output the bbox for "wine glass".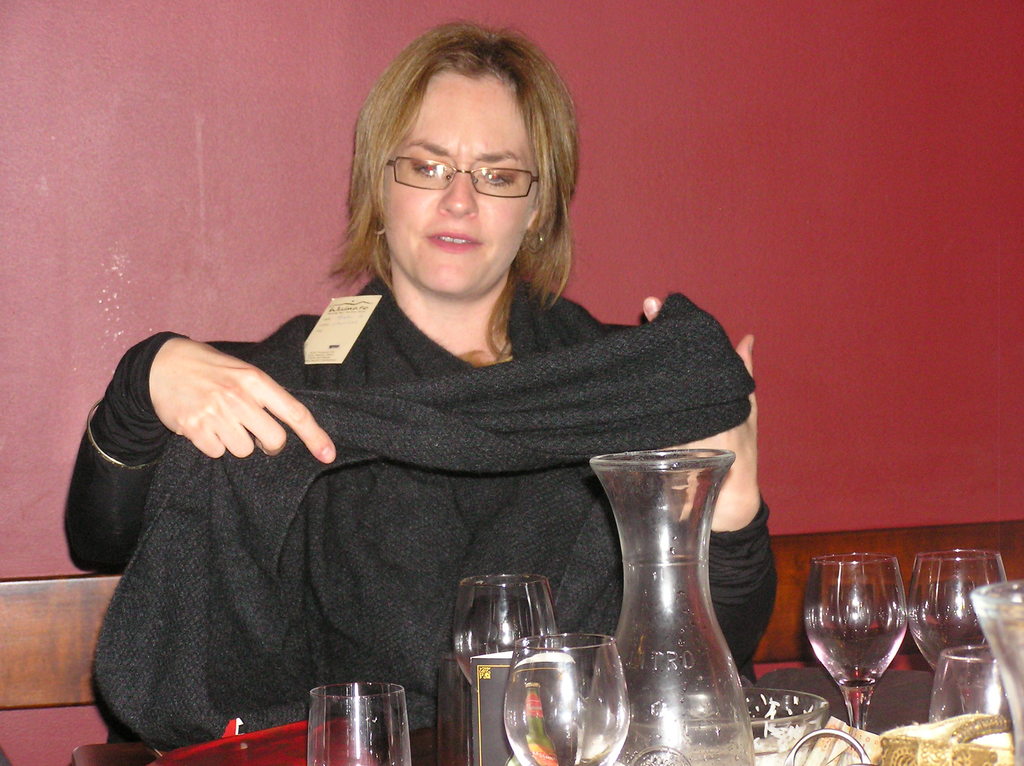
<bbox>502, 634, 630, 765</bbox>.
